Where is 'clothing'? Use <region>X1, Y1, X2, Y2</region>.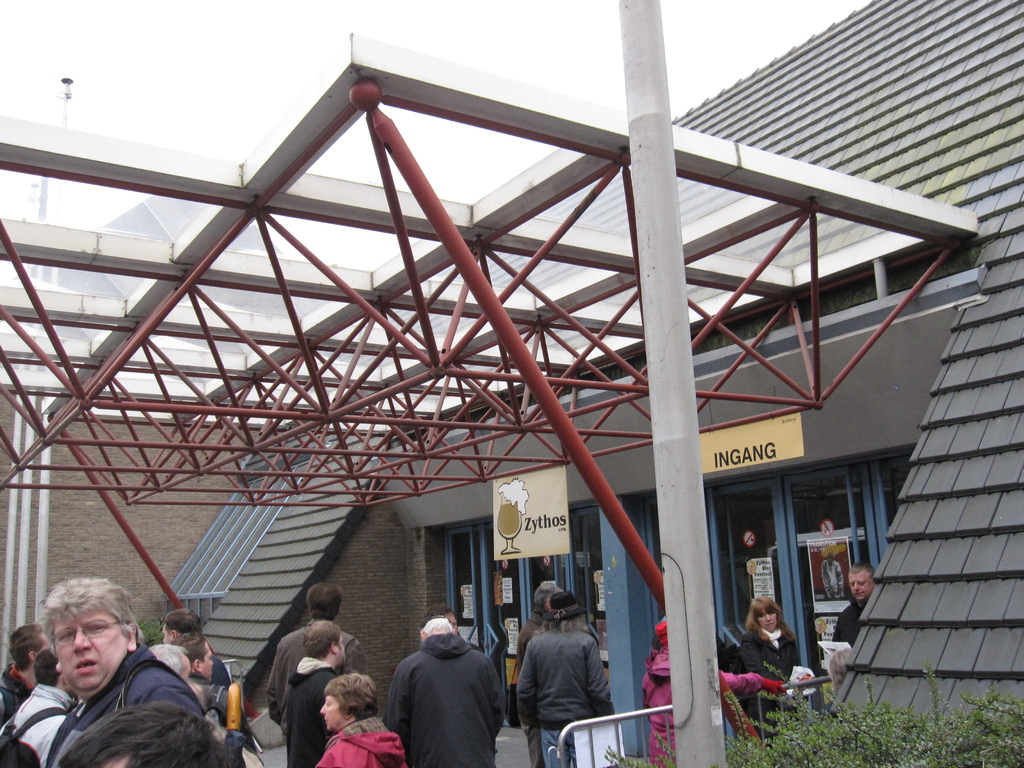
<region>252, 627, 350, 720</region>.
